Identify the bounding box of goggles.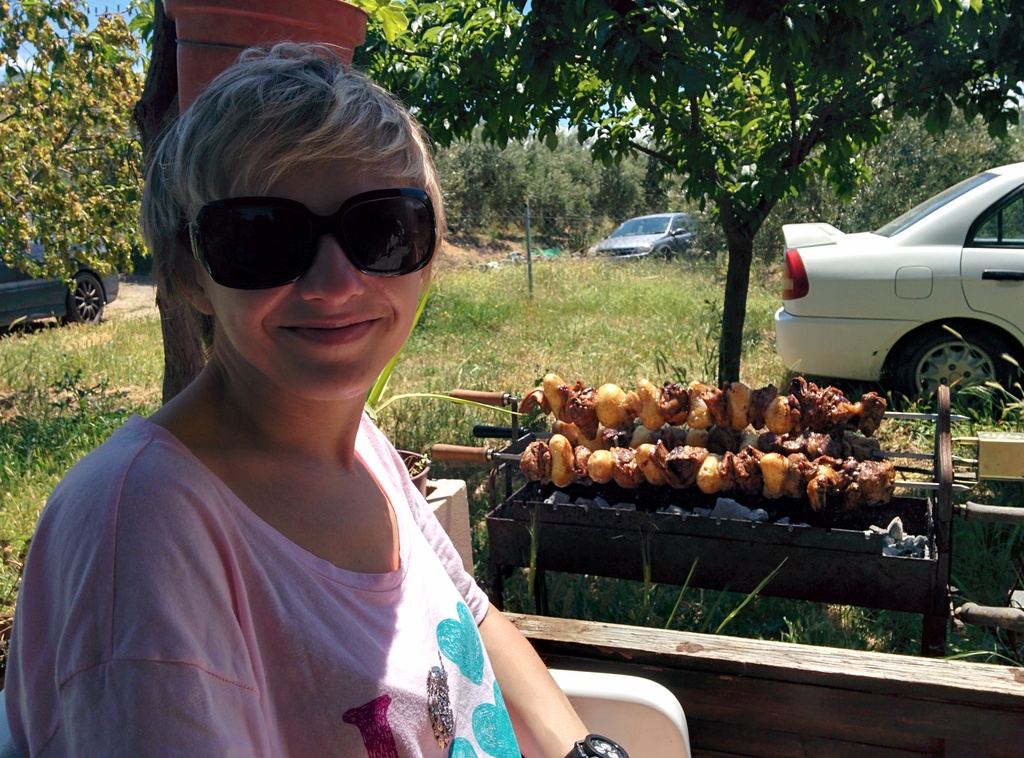
l=189, t=188, r=433, b=278.
